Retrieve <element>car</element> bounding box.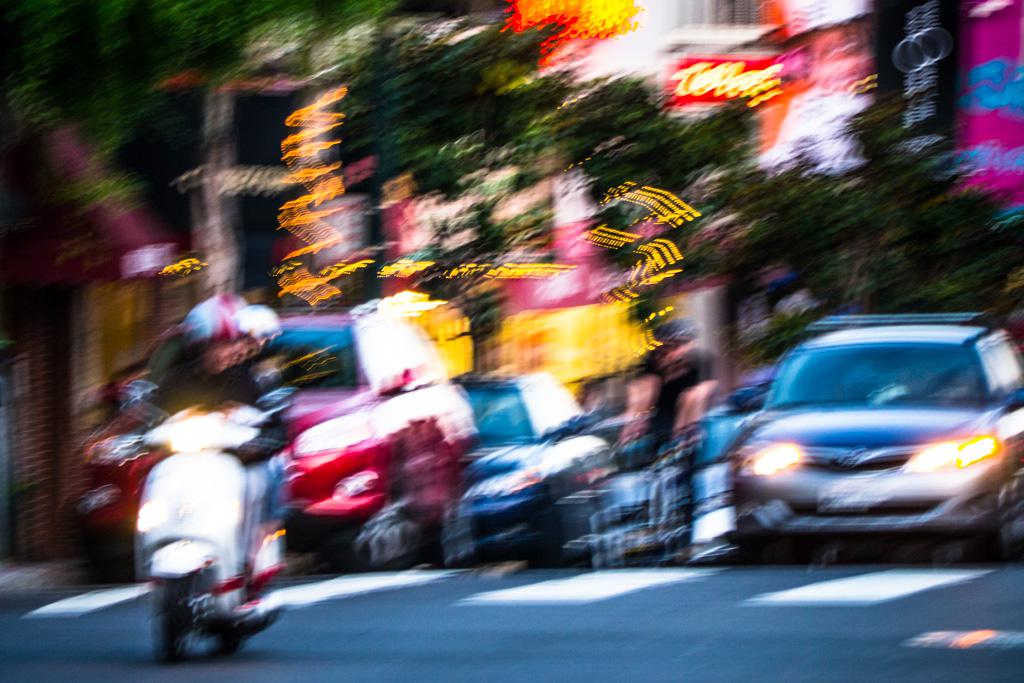
Bounding box: select_region(698, 320, 1016, 571).
